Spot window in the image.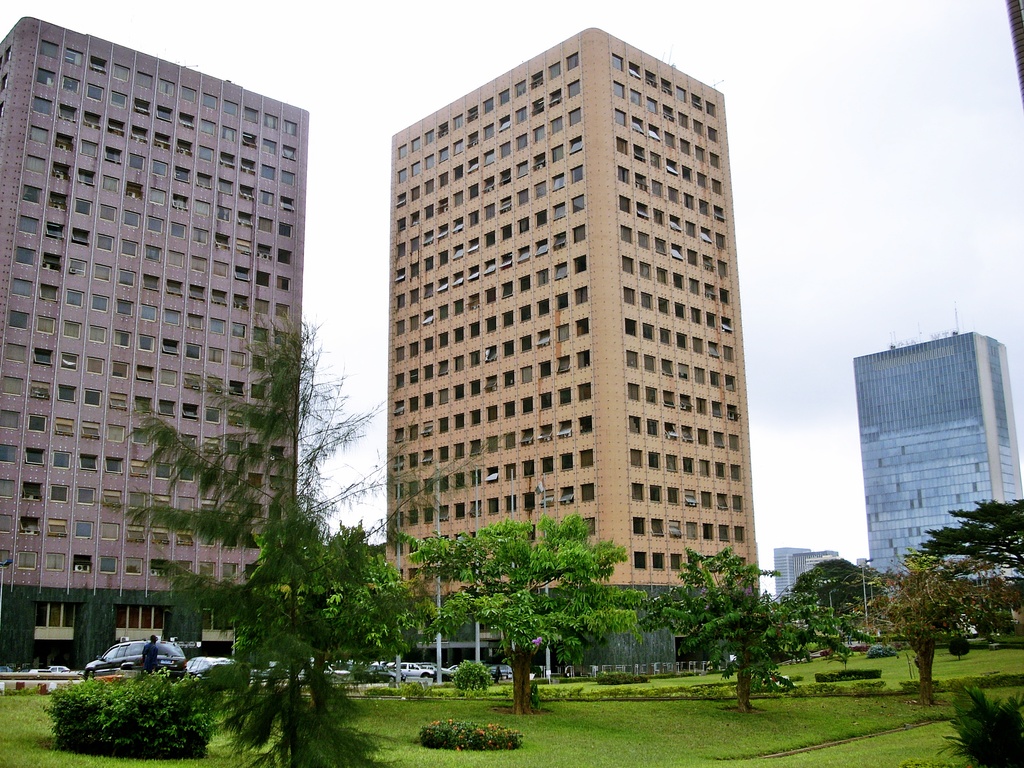
window found at [185, 343, 198, 360].
